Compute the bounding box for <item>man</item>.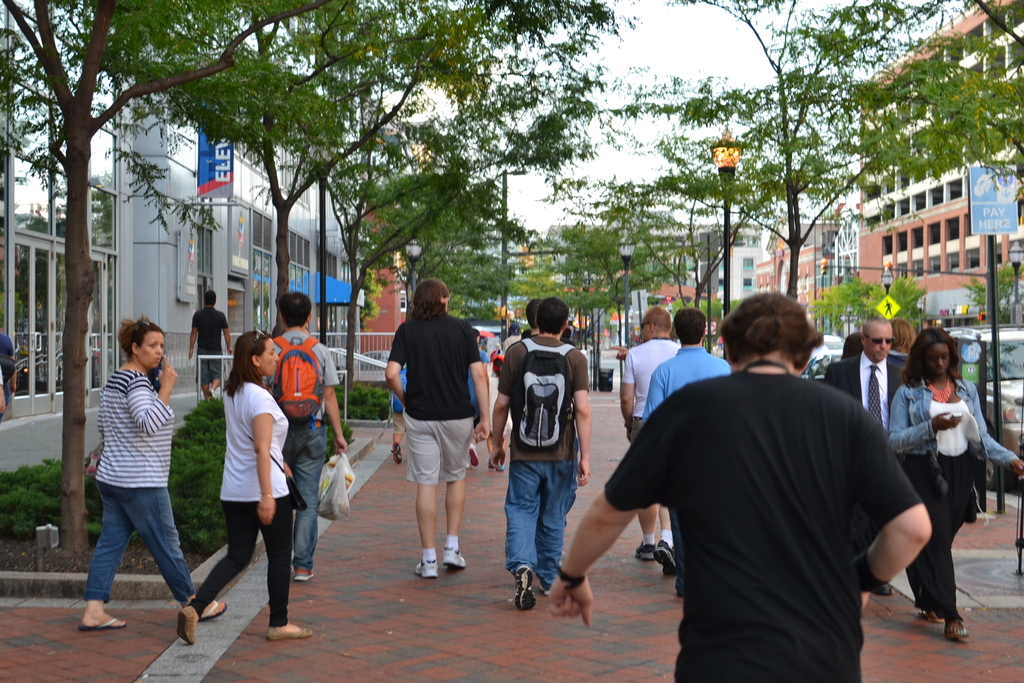
crop(644, 309, 740, 596).
